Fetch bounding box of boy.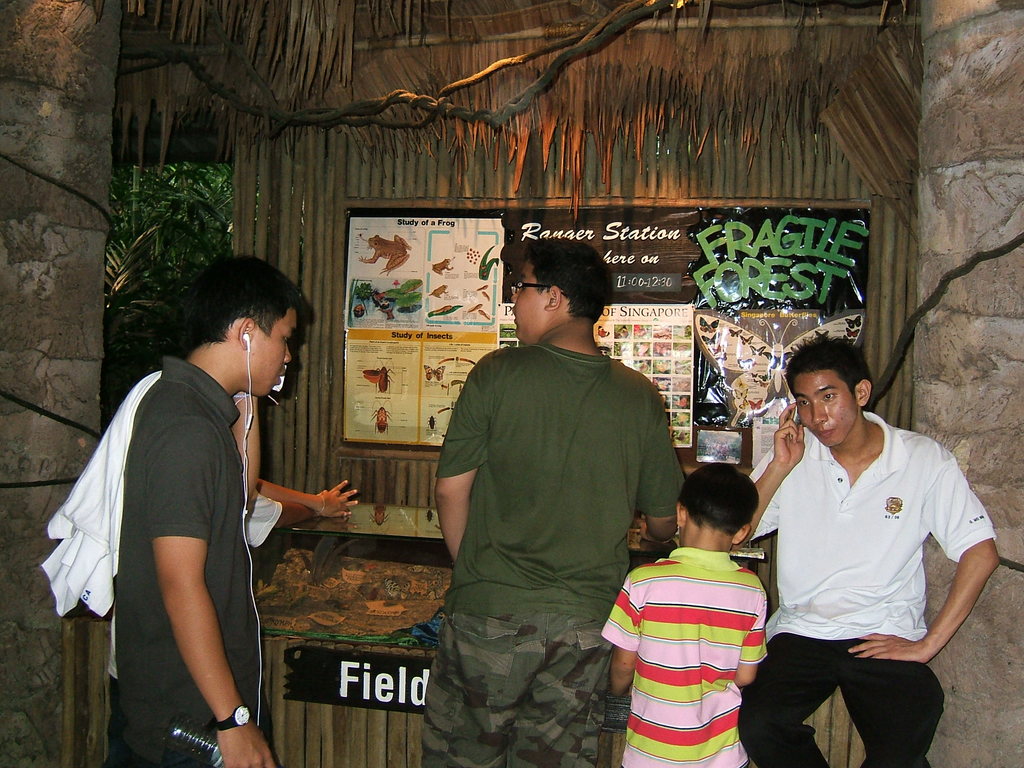
Bbox: bbox(422, 236, 687, 767).
